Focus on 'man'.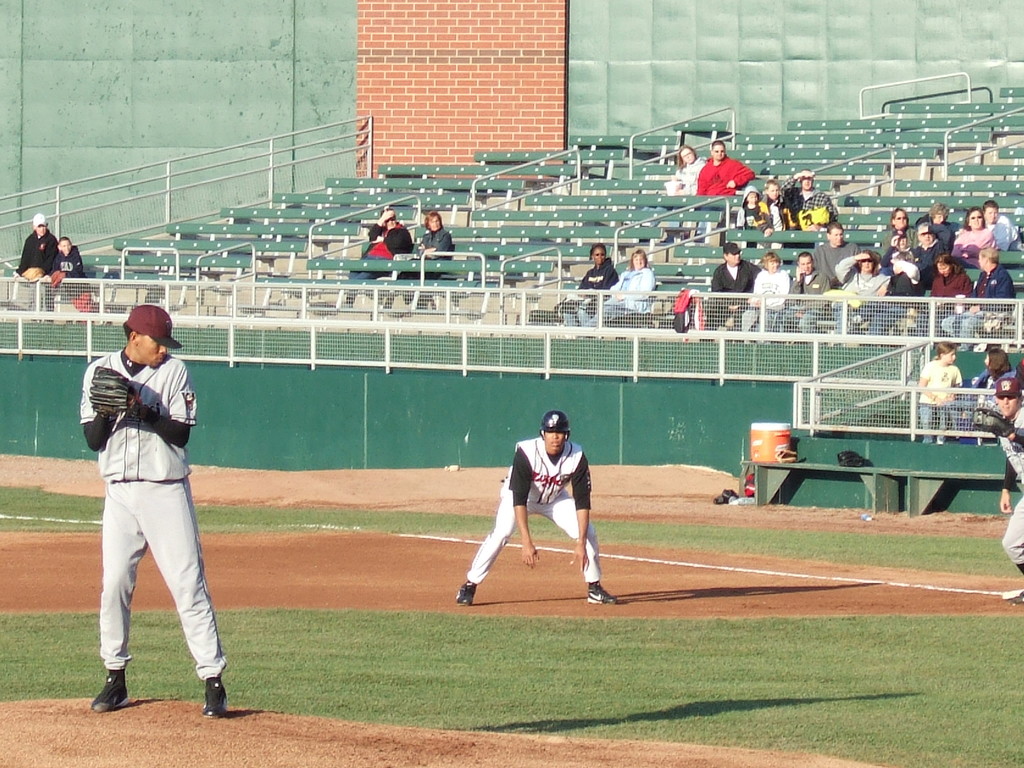
Focused at left=51, top=232, right=90, bottom=303.
